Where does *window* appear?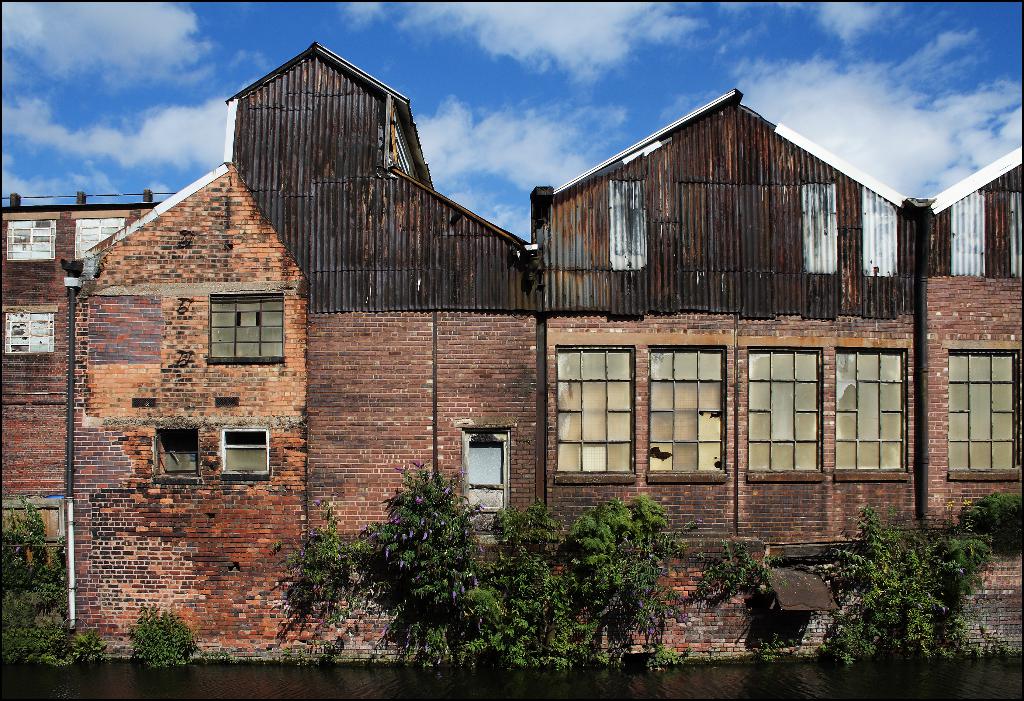
Appears at pyautogui.locateOnScreen(2, 306, 59, 354).
